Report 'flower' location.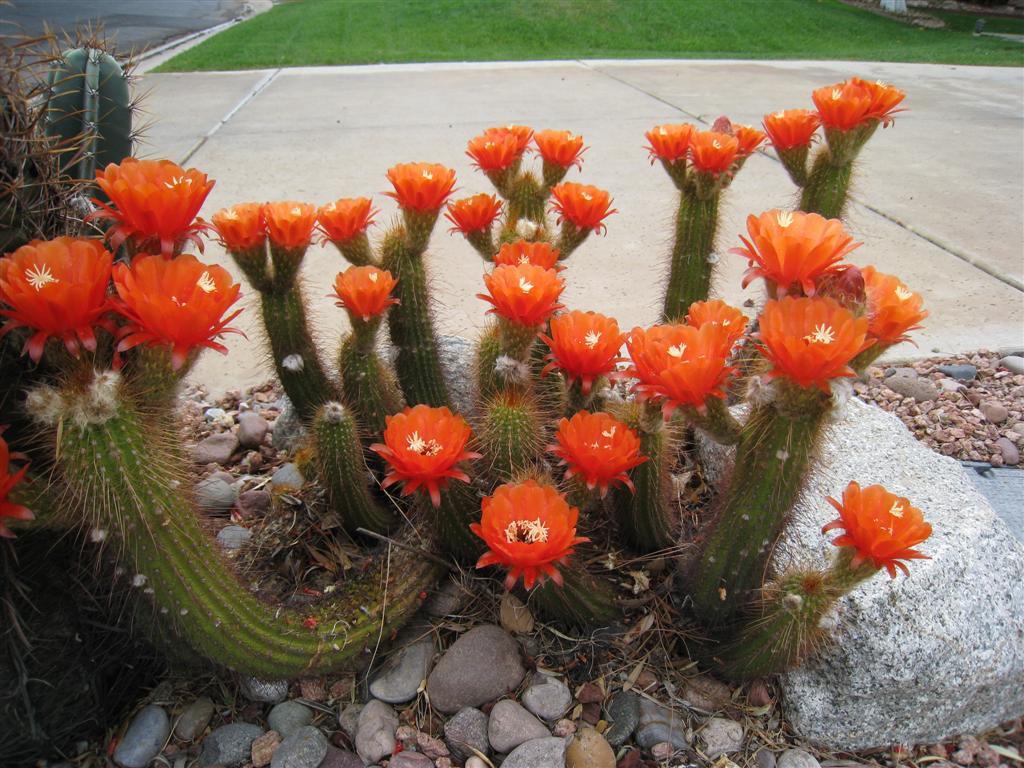
Report: (812, 80, 874, 133).
